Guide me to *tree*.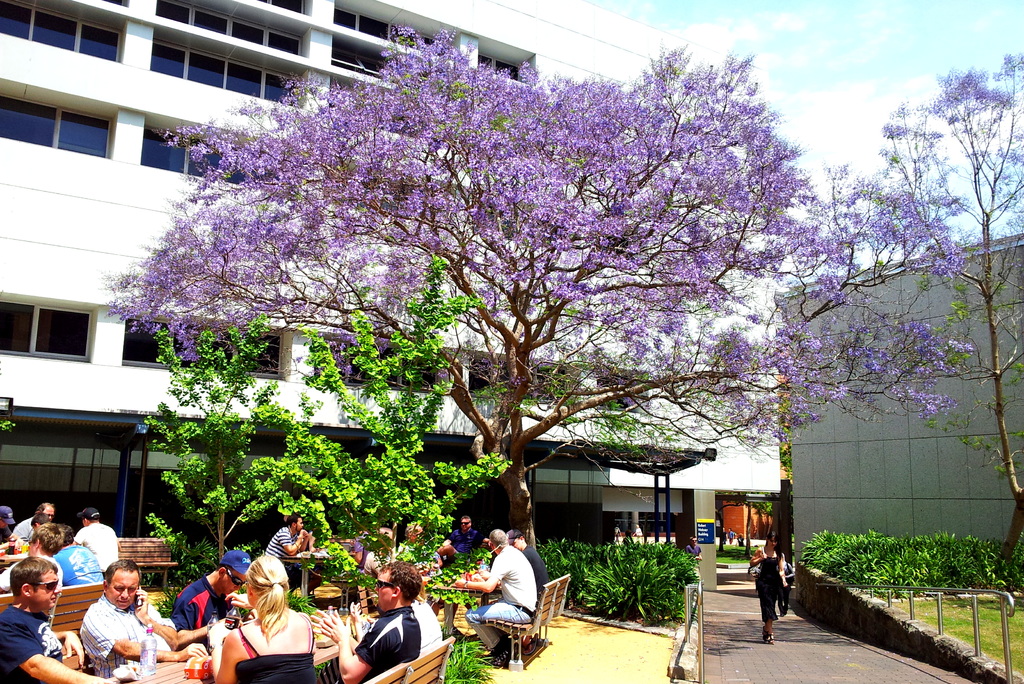
Guidance: 101,28,833,562.
